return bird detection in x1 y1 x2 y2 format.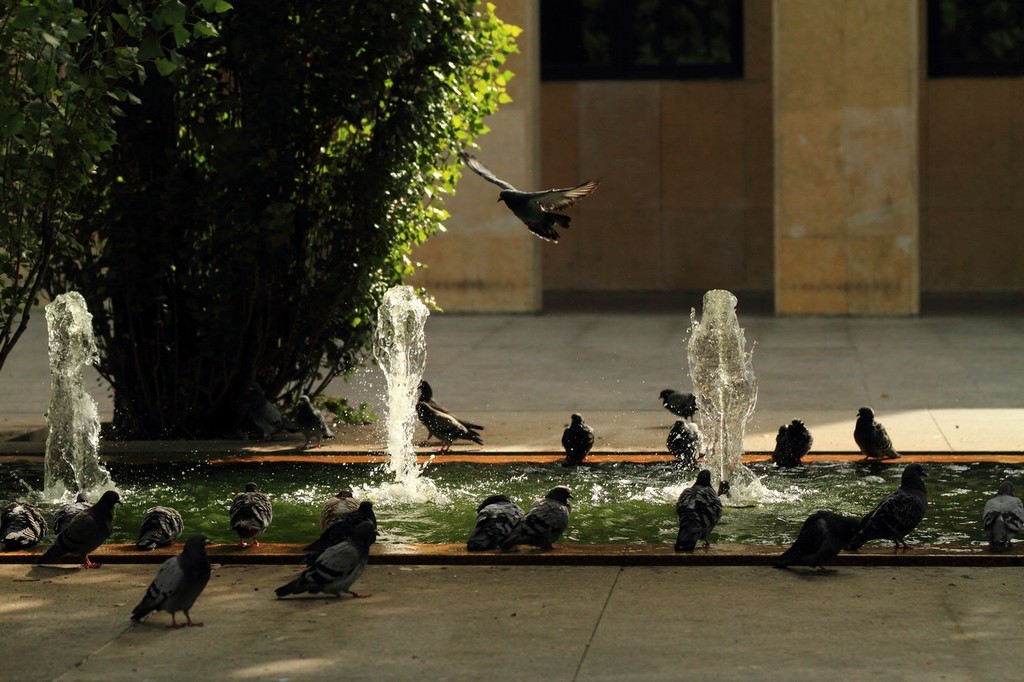
229 477 274 549.
